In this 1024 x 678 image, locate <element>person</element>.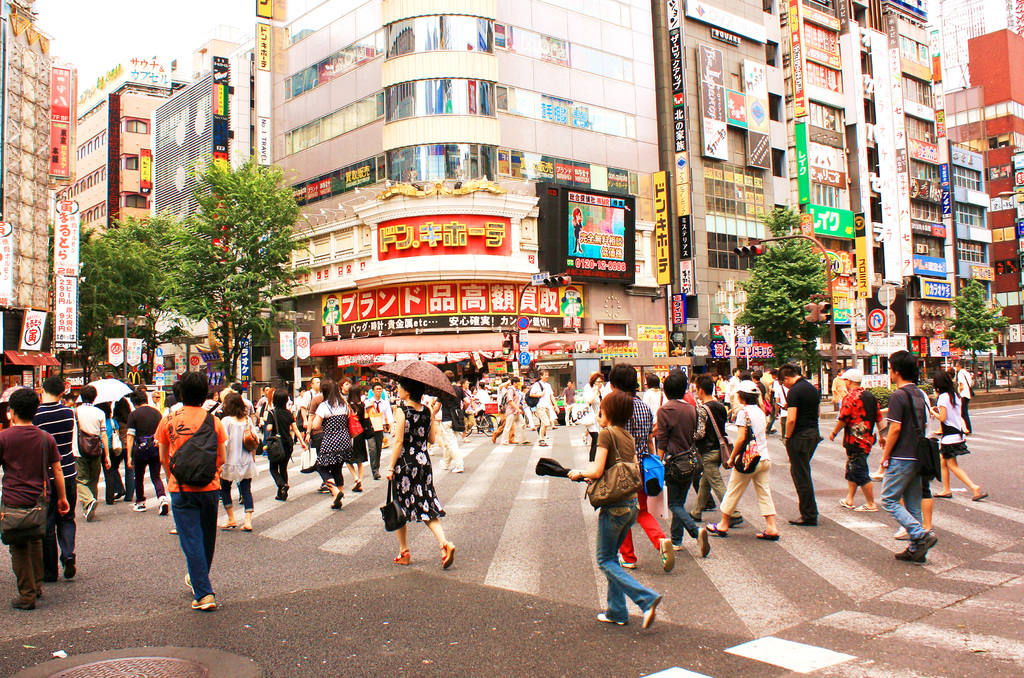
Bounding box: select_region(562, 382, 580, 429).
